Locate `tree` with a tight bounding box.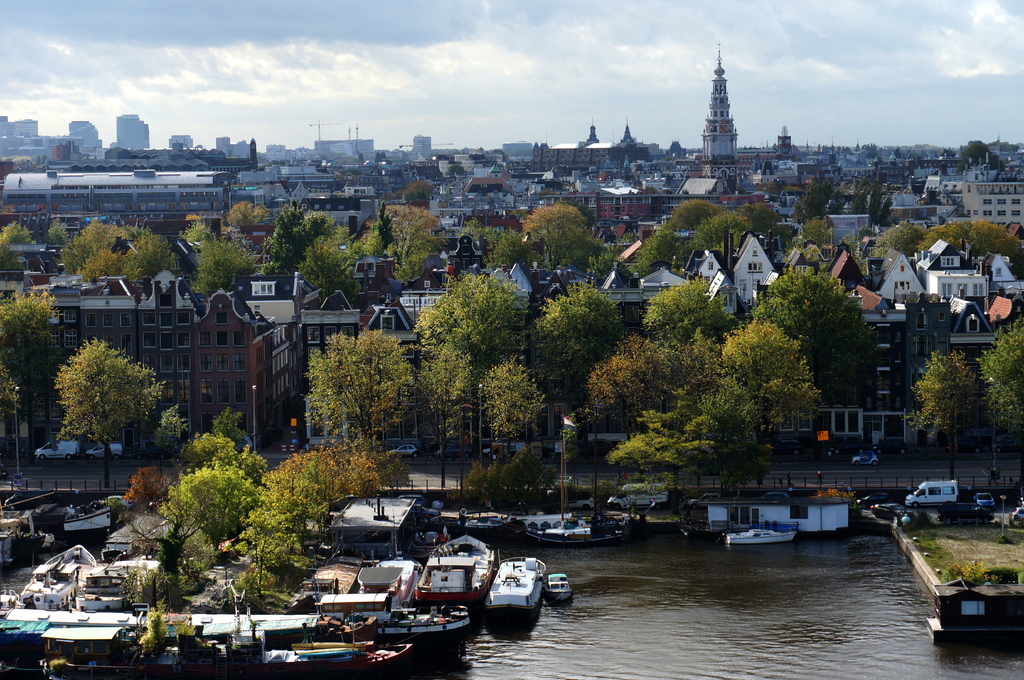
x1=782, y1=212, x2=844, y2=258.
